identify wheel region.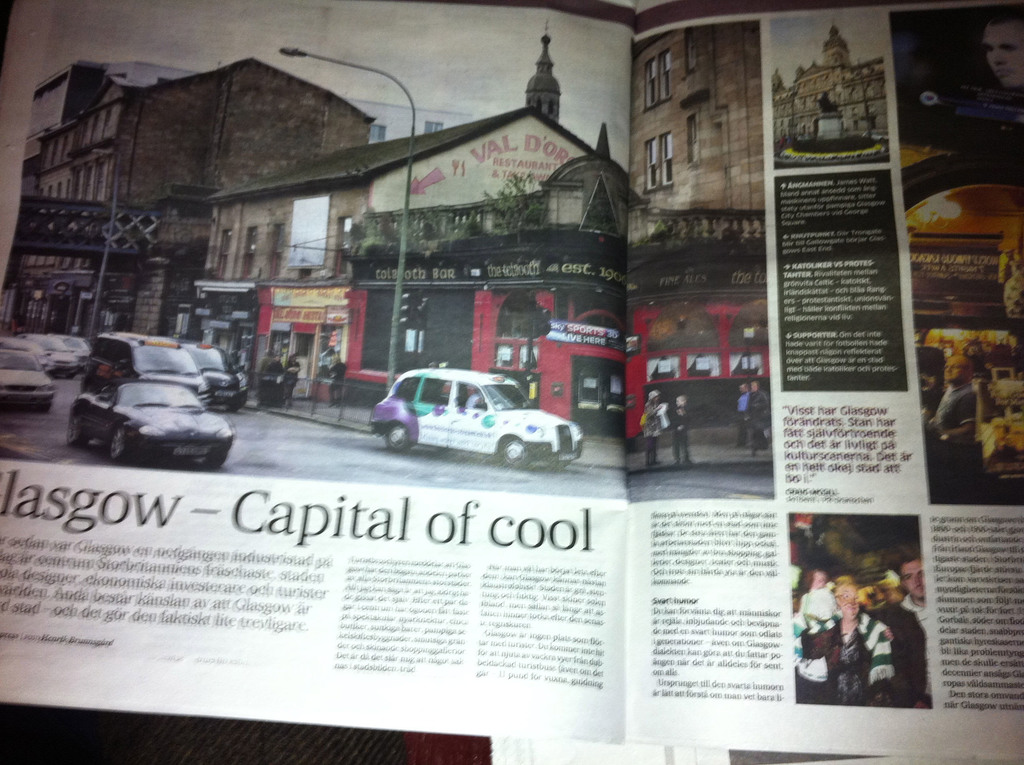
Region: 72,419,93,447.
